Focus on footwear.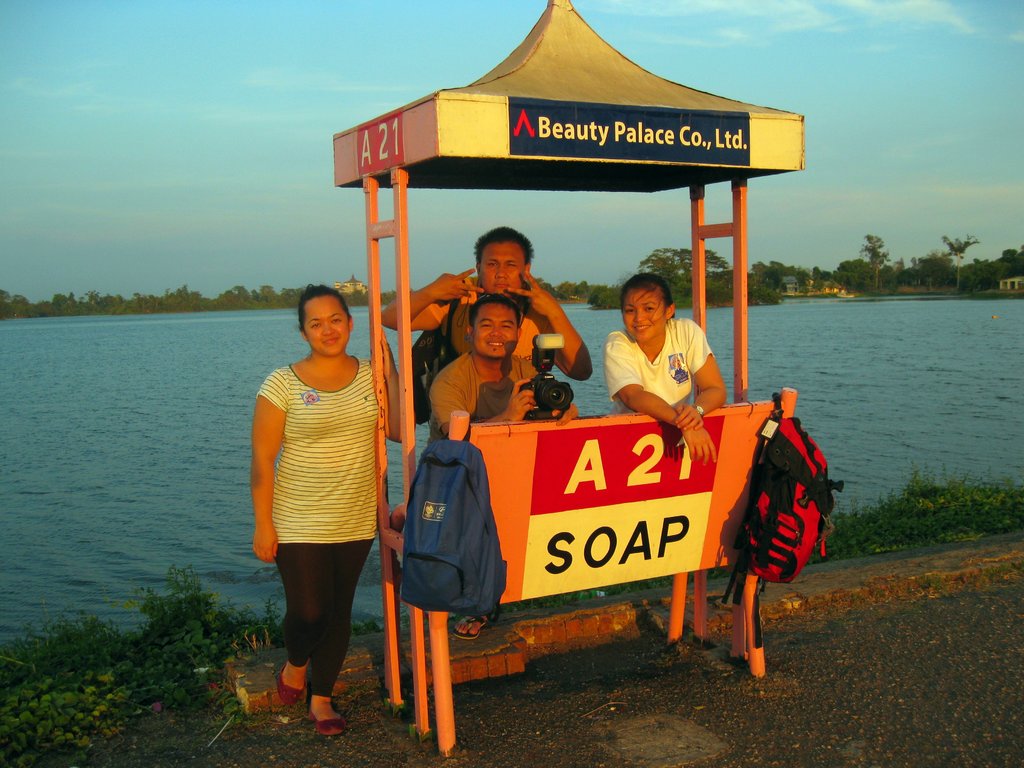
Focused at left=311, top=701, right=348, bottom=733.
